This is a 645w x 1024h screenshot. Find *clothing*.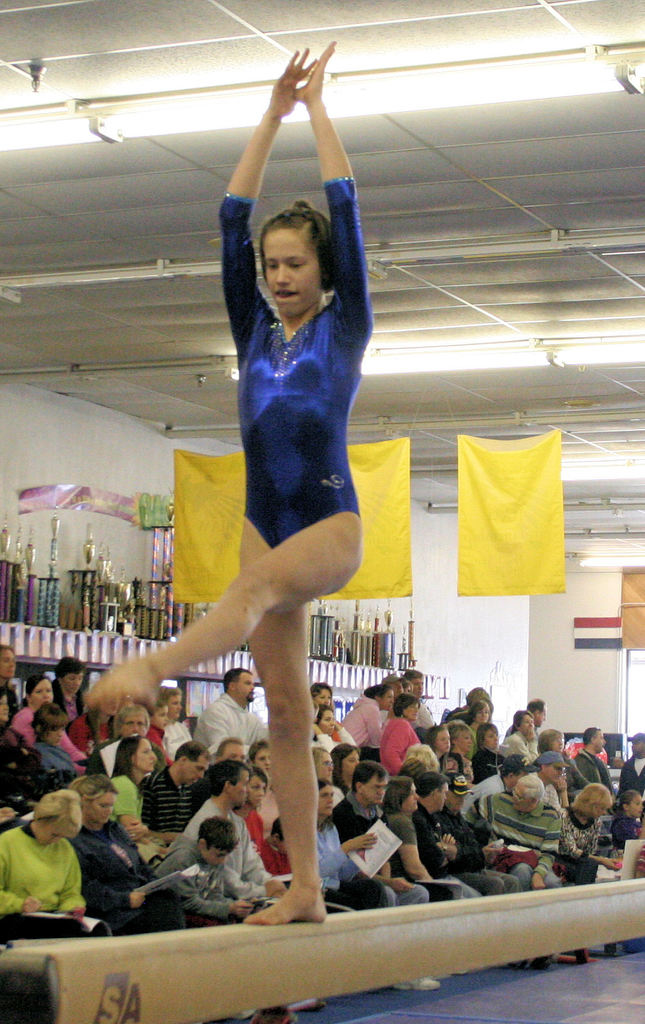
Bounding box: pyautogui.locateOnScreen(462, 772, 507, 828).
